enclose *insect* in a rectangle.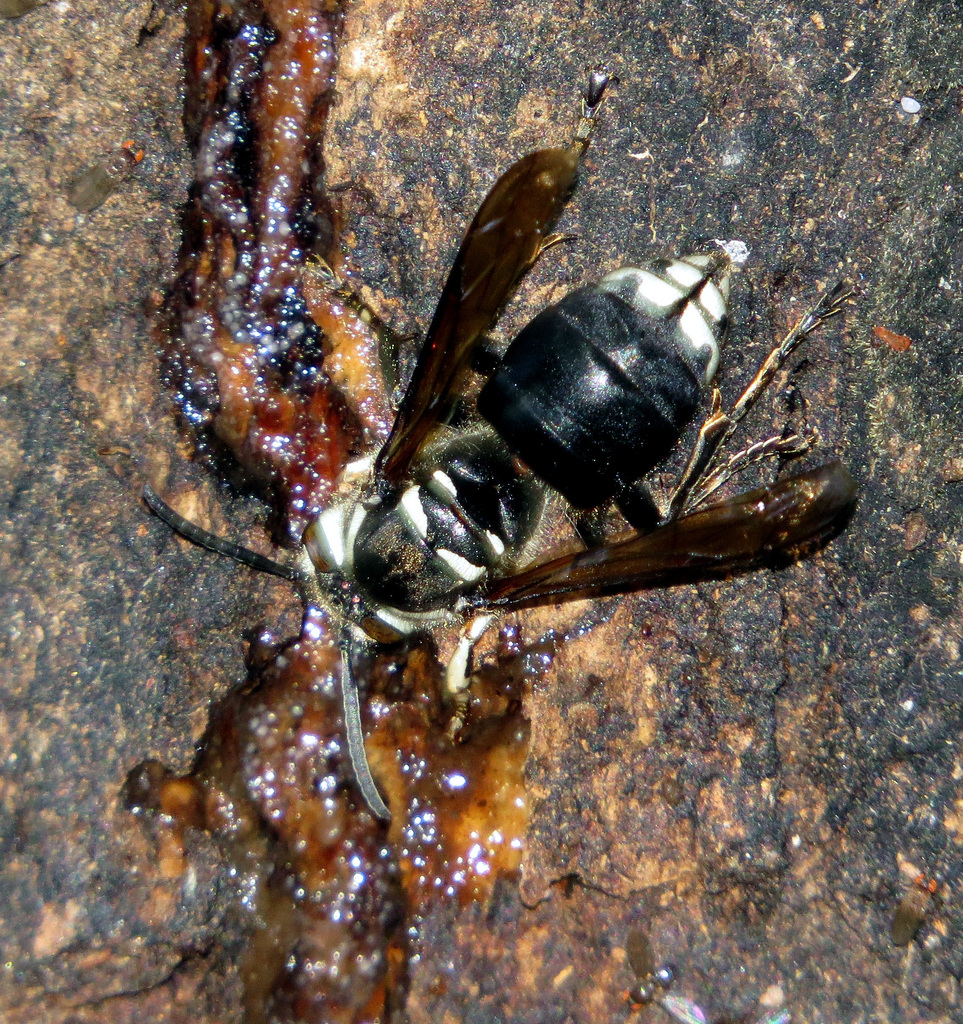
{"left": 148, "top": 124, "right": 857, "bottom": 941}.
